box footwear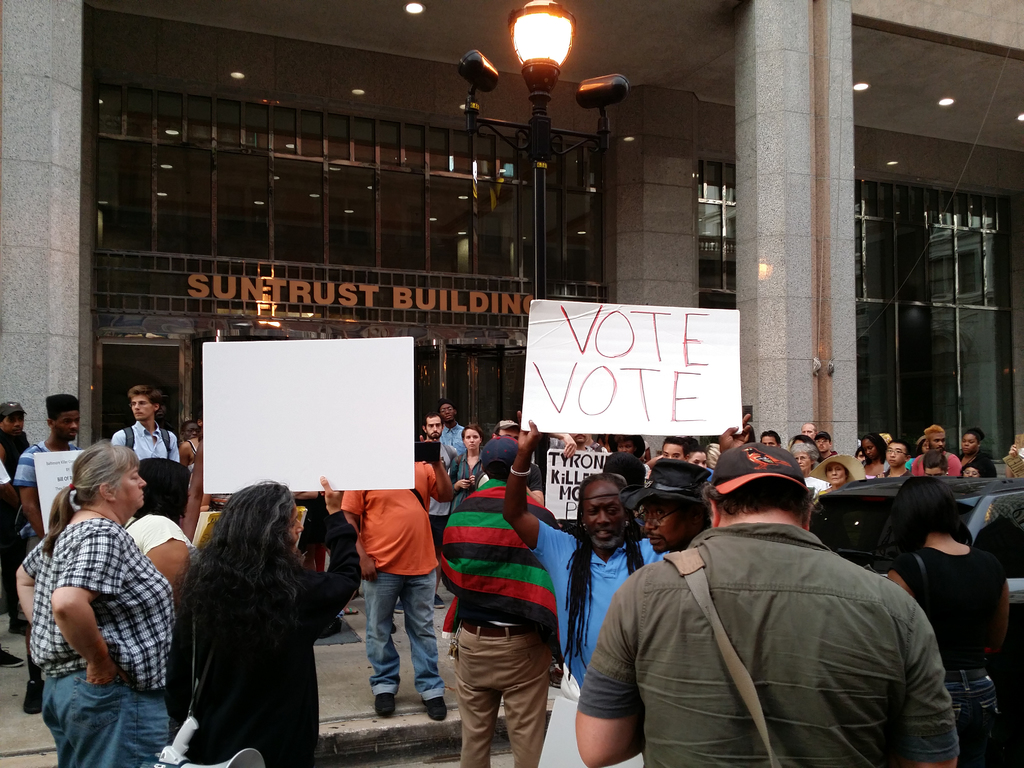
[420, 694, 445, 721]
